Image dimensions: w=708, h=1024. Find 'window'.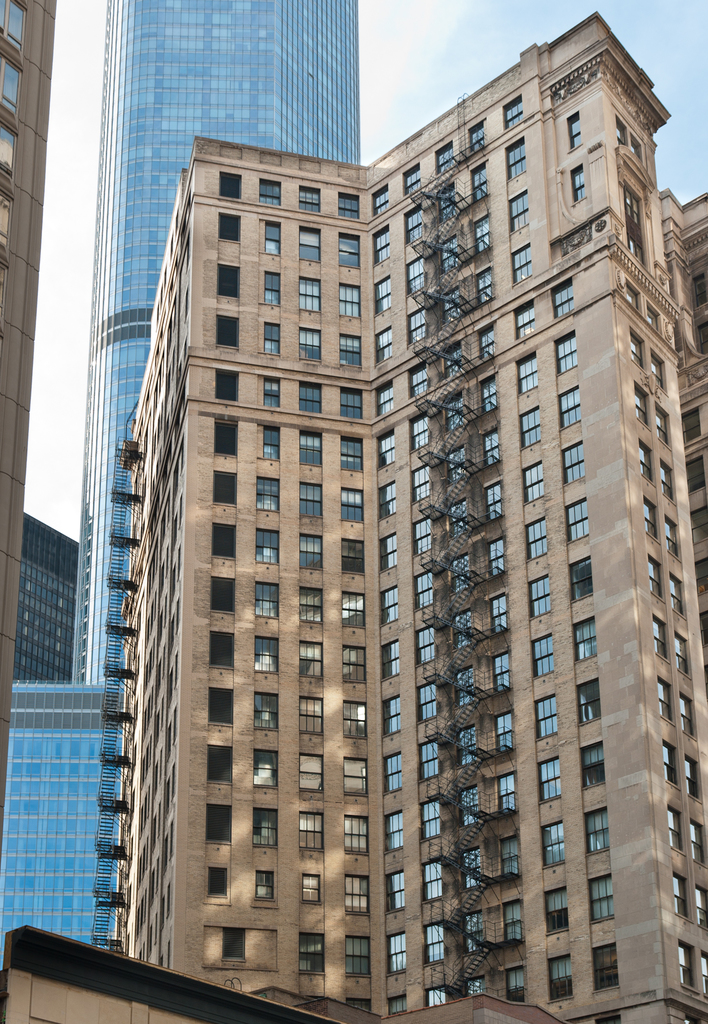
Rect(679, 693, 695, 735).
